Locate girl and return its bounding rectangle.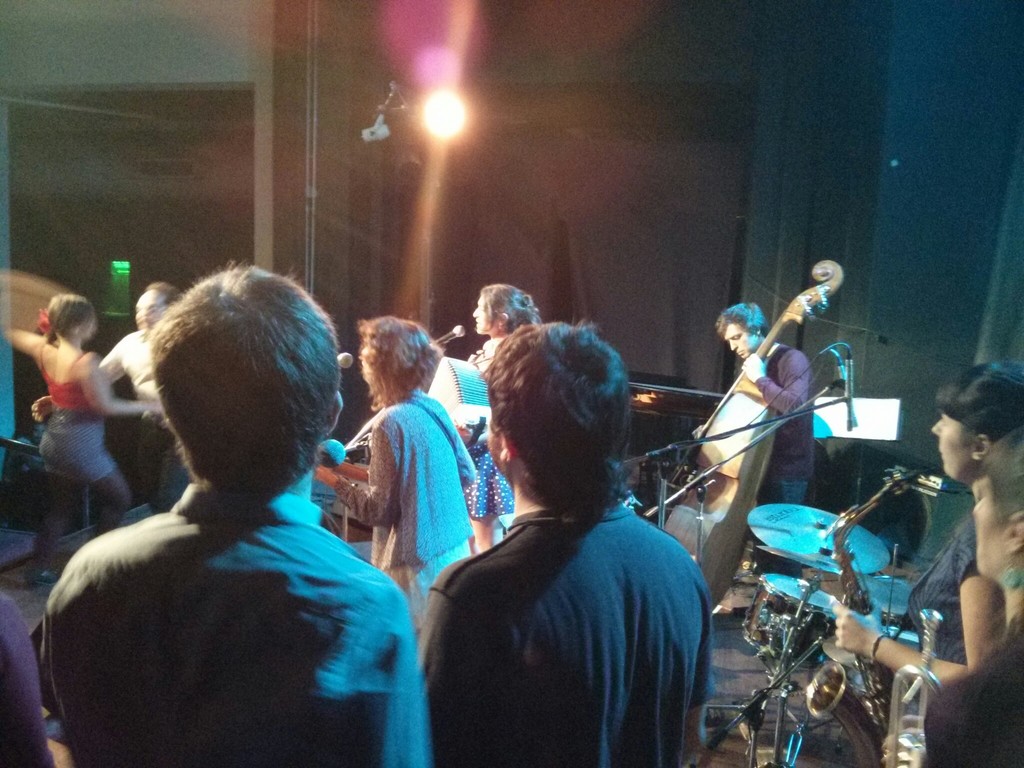
465:286:541:547.
